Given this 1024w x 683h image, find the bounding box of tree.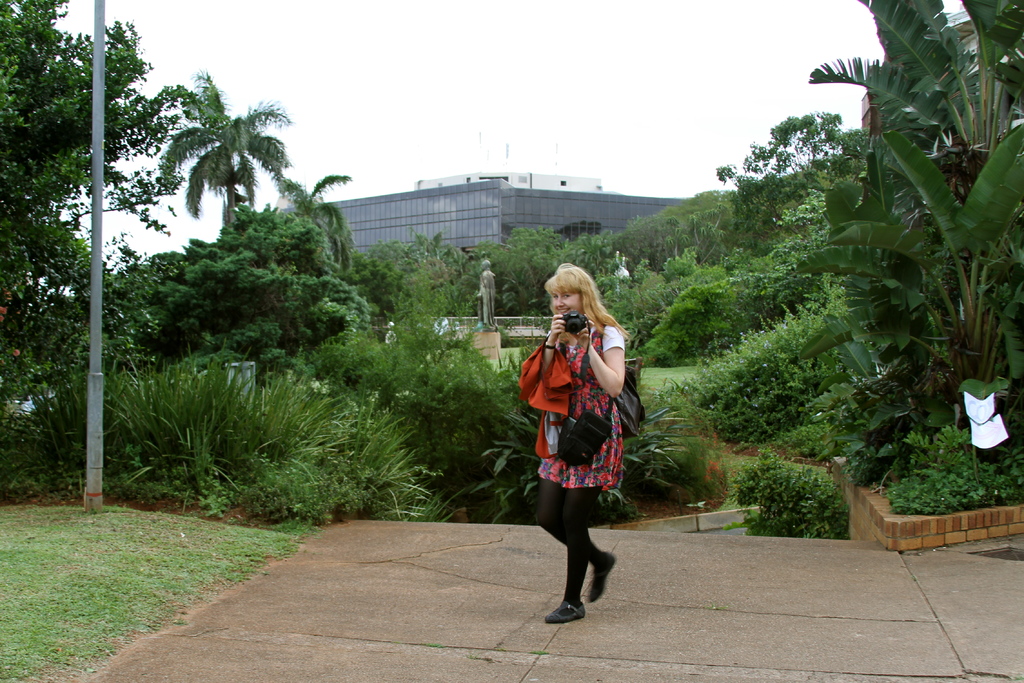
bbox=(363, 230, 482, 335).
